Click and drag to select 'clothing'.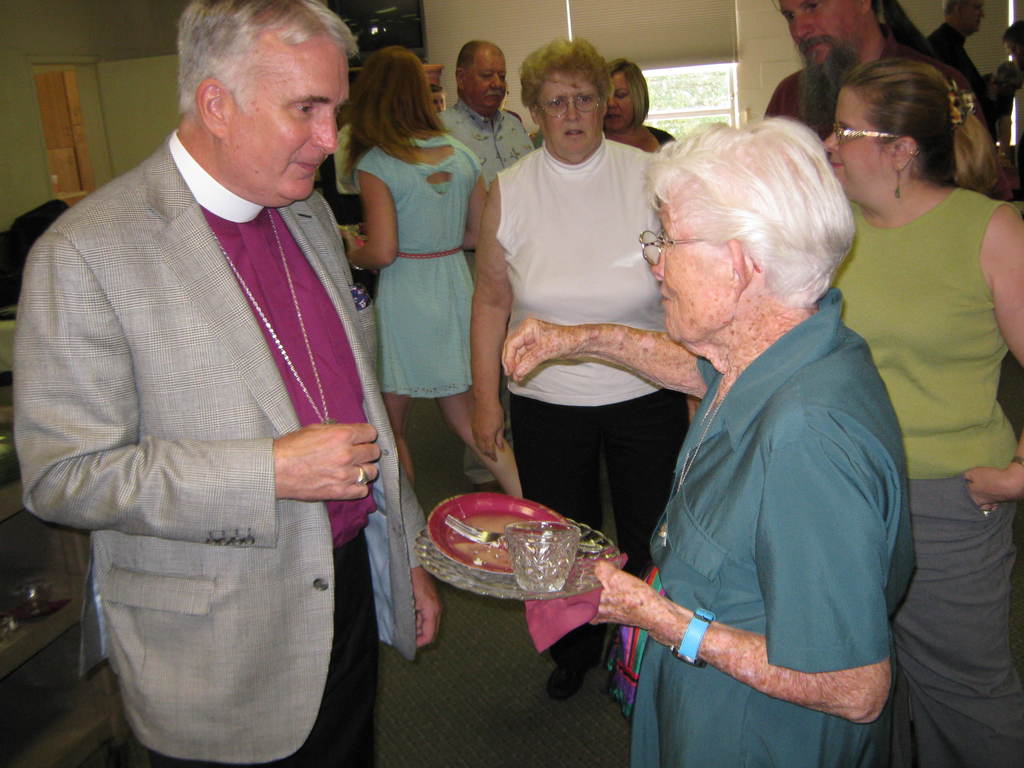
Selection: {"left": 611, "top": 220, "right": 916, "bottom": 765}.
